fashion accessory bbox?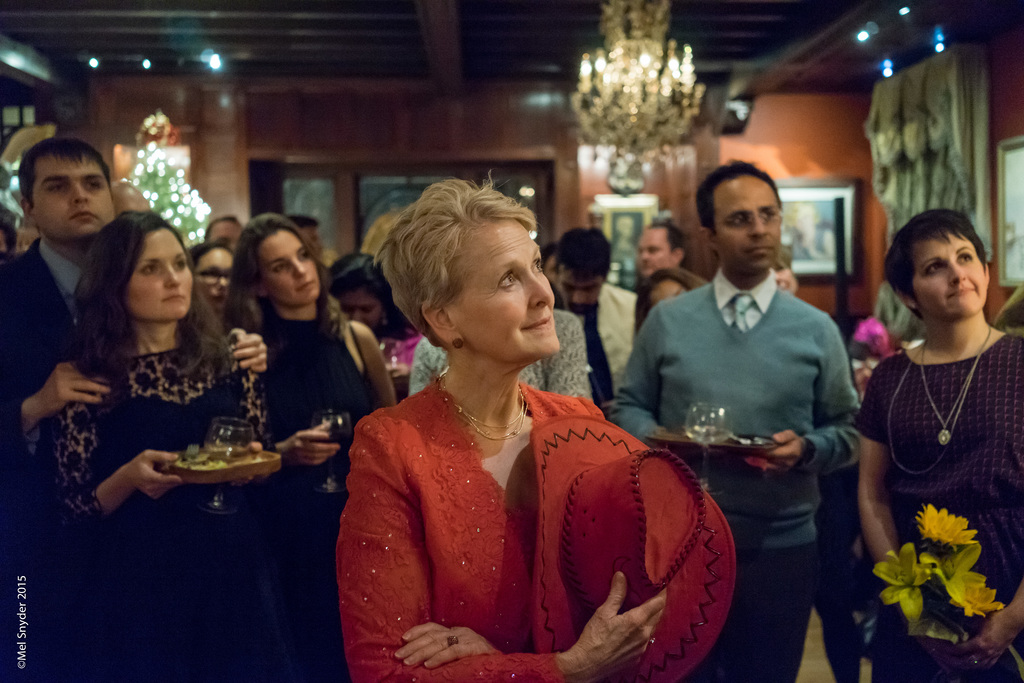
rect(440, 372, 530, 447)
